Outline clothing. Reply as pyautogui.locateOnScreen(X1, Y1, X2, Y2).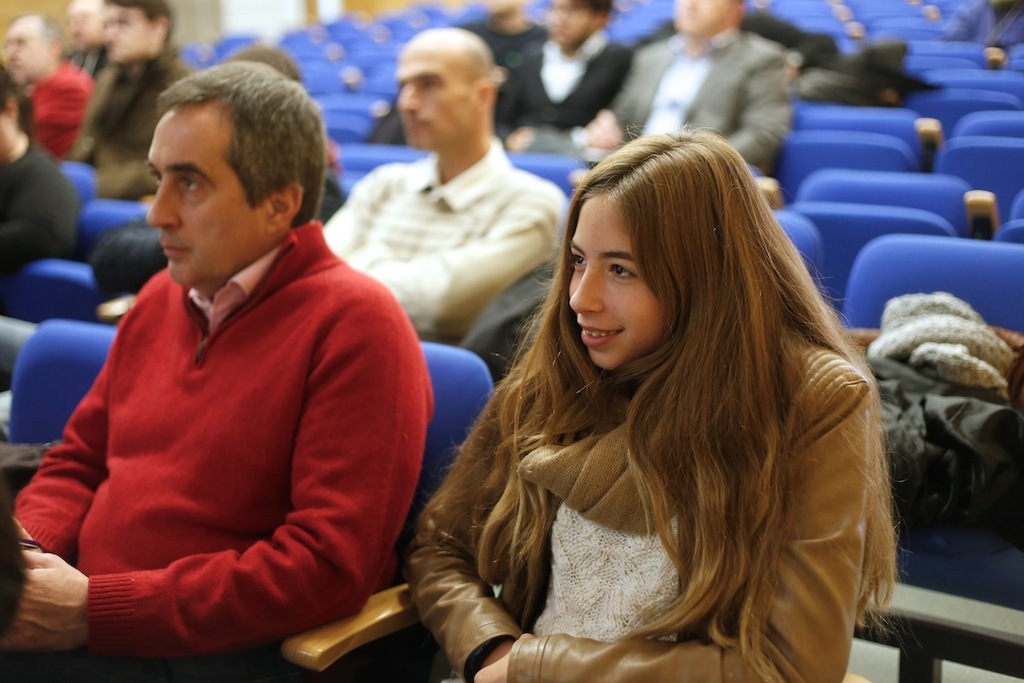
pyautogui.locateOnScreen(936, 0, 1017, 62).
